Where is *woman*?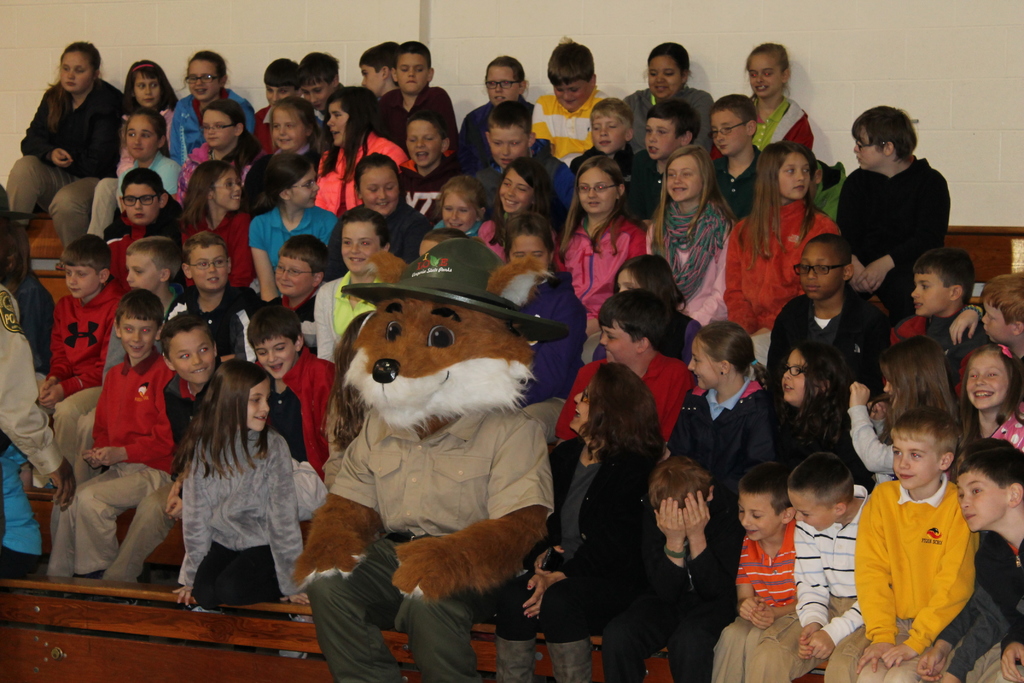
[485,366,640,682].
